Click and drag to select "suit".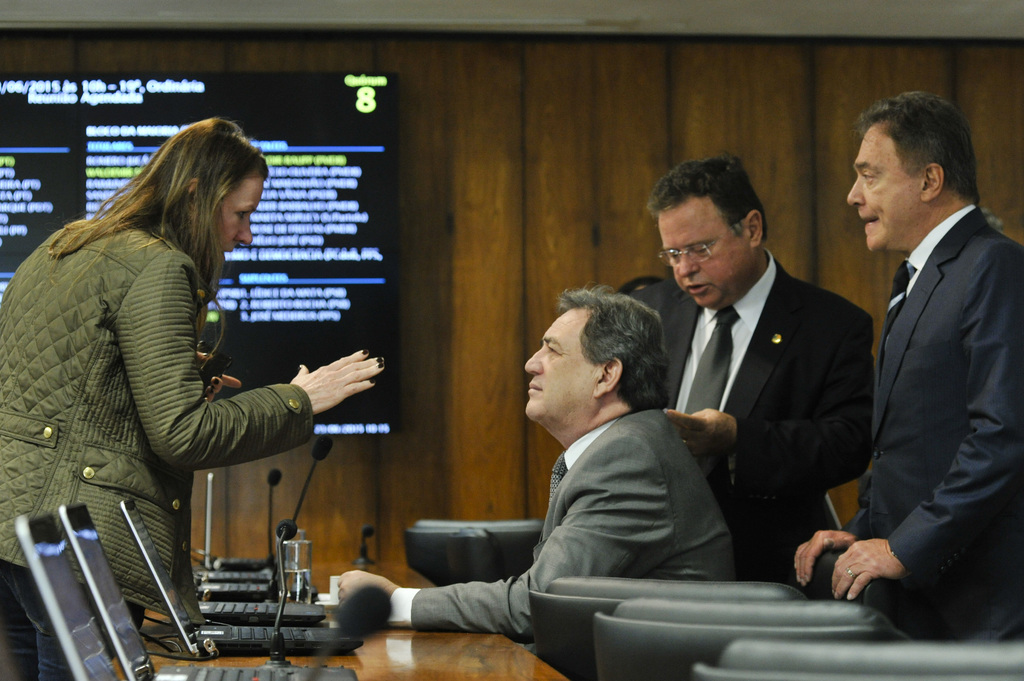
Selection: Rect(626, 251, 871, 605).
